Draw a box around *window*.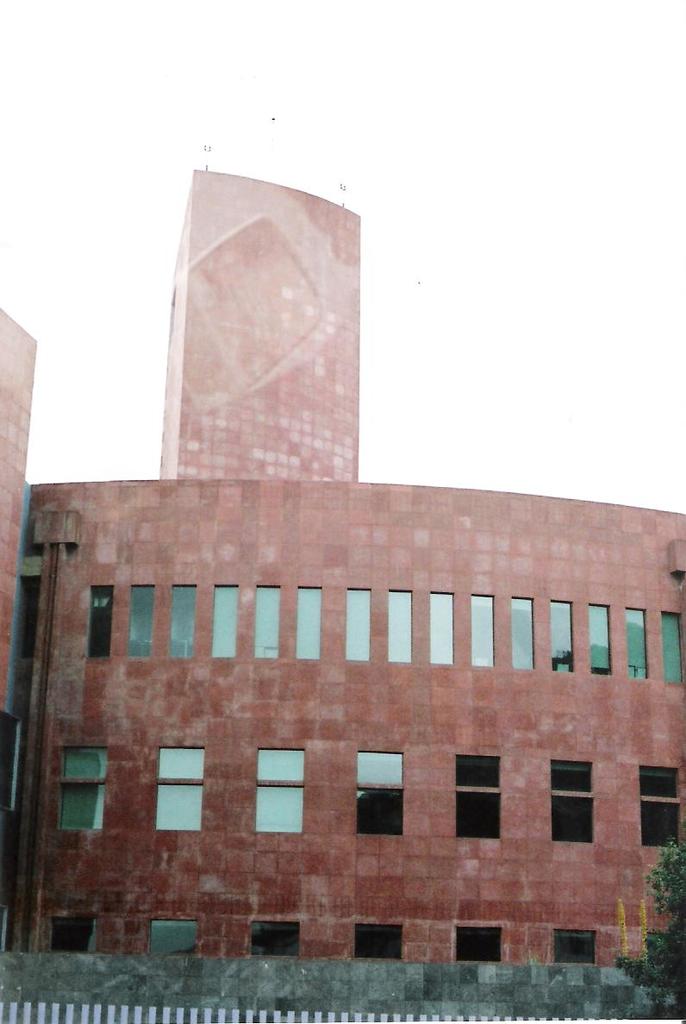
[127,587,152,659].
